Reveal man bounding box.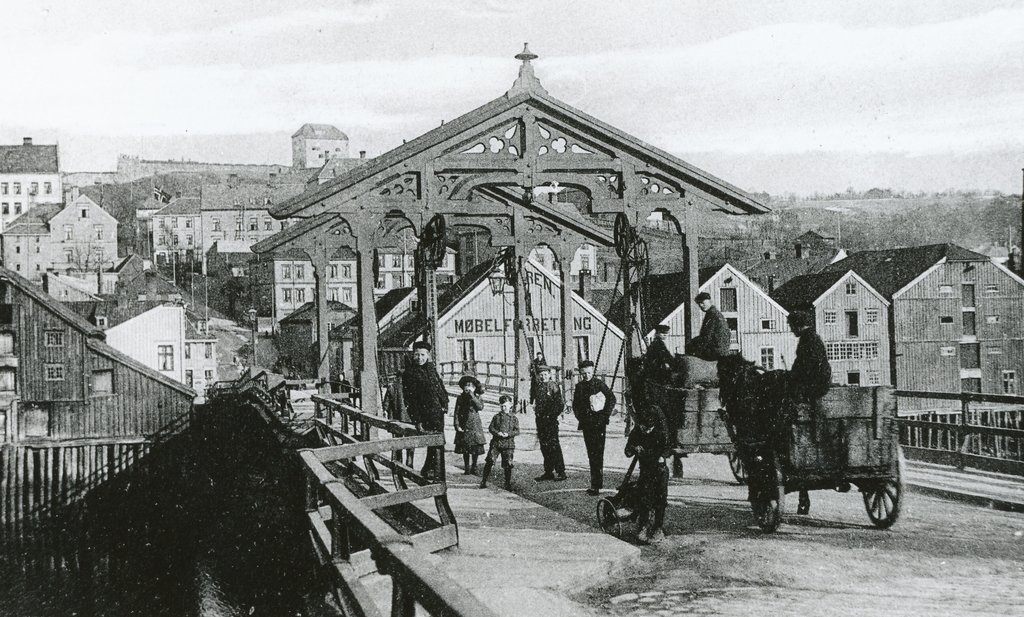
Revealed: box=[412, 327, 458, 482].
